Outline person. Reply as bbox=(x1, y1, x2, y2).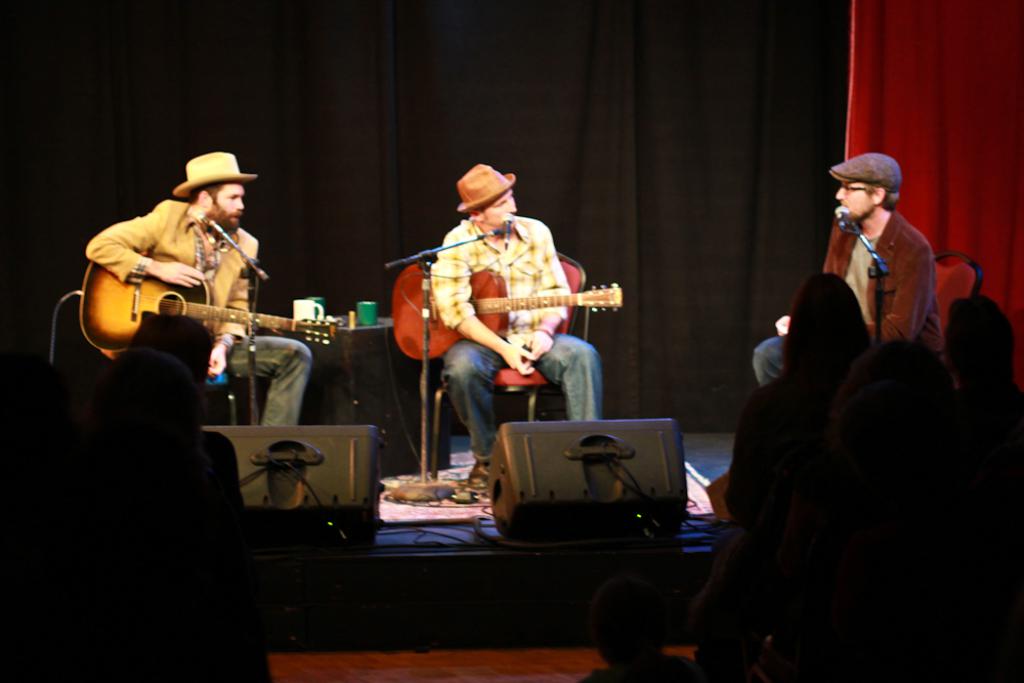
bbox=(753, 153, 948, 387).
